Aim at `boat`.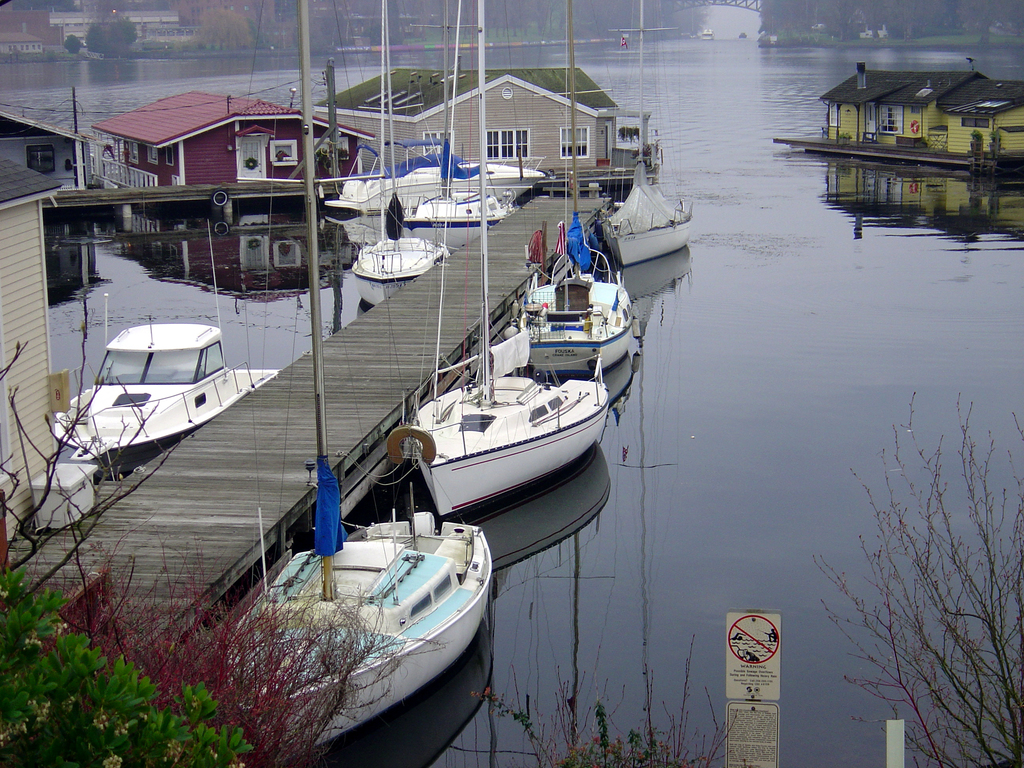
Aimed at [498,2,638,384].
